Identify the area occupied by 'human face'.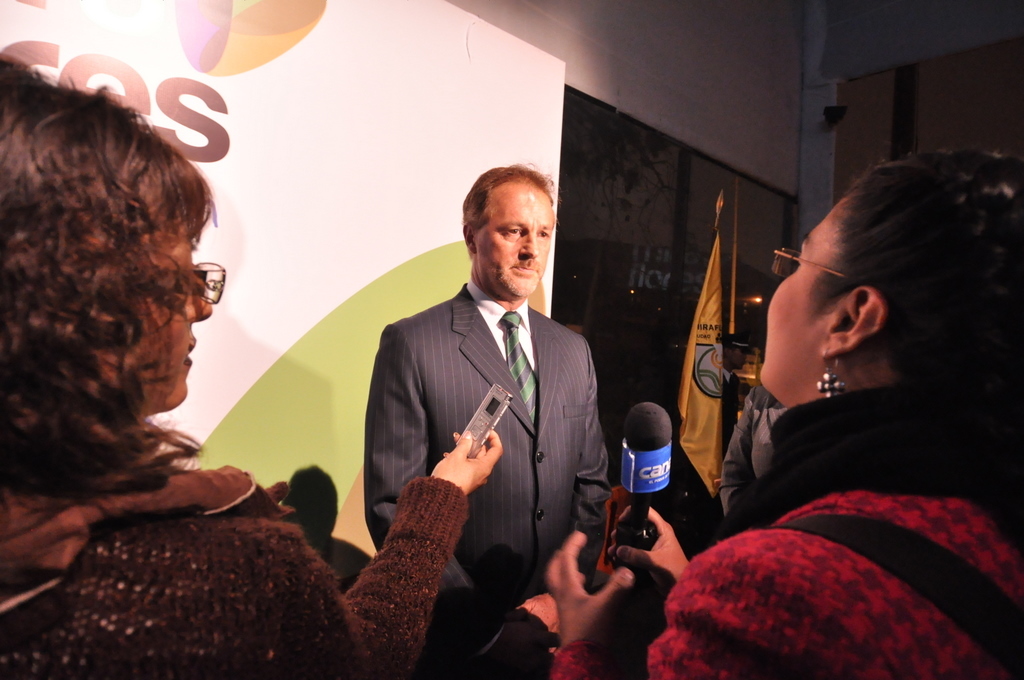
Area: box(473, 184, 552, 300).
